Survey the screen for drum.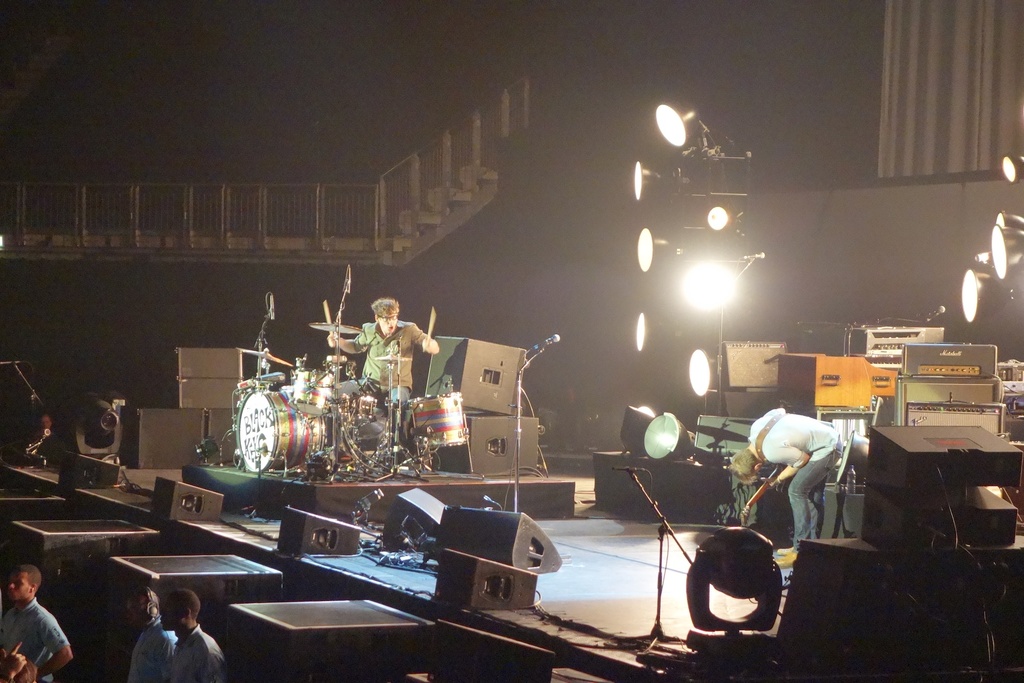
Survey found: (x1=294, y1=366, x2=337, y2=415).
